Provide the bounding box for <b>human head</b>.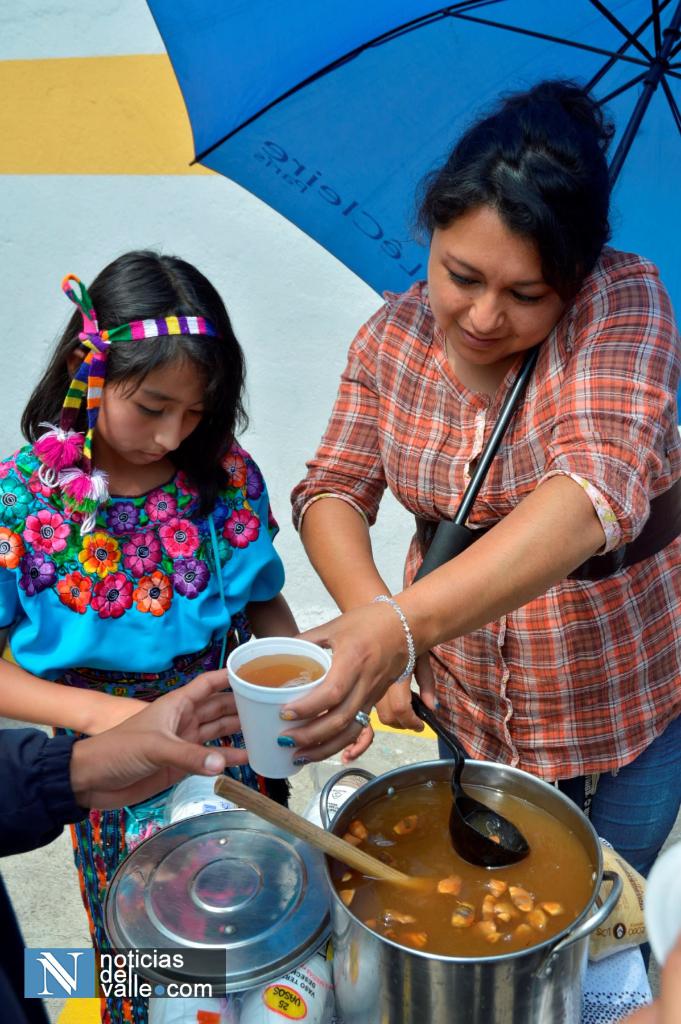
rect(33, 272, 239, 460).
